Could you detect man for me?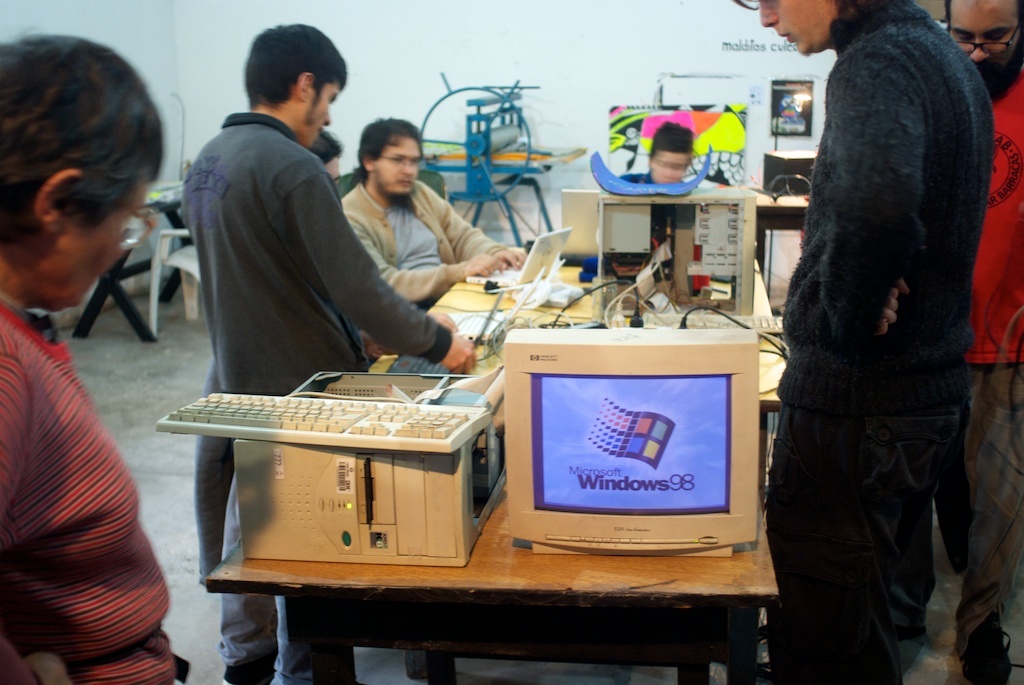
Detection result: 343/115/530/310.
